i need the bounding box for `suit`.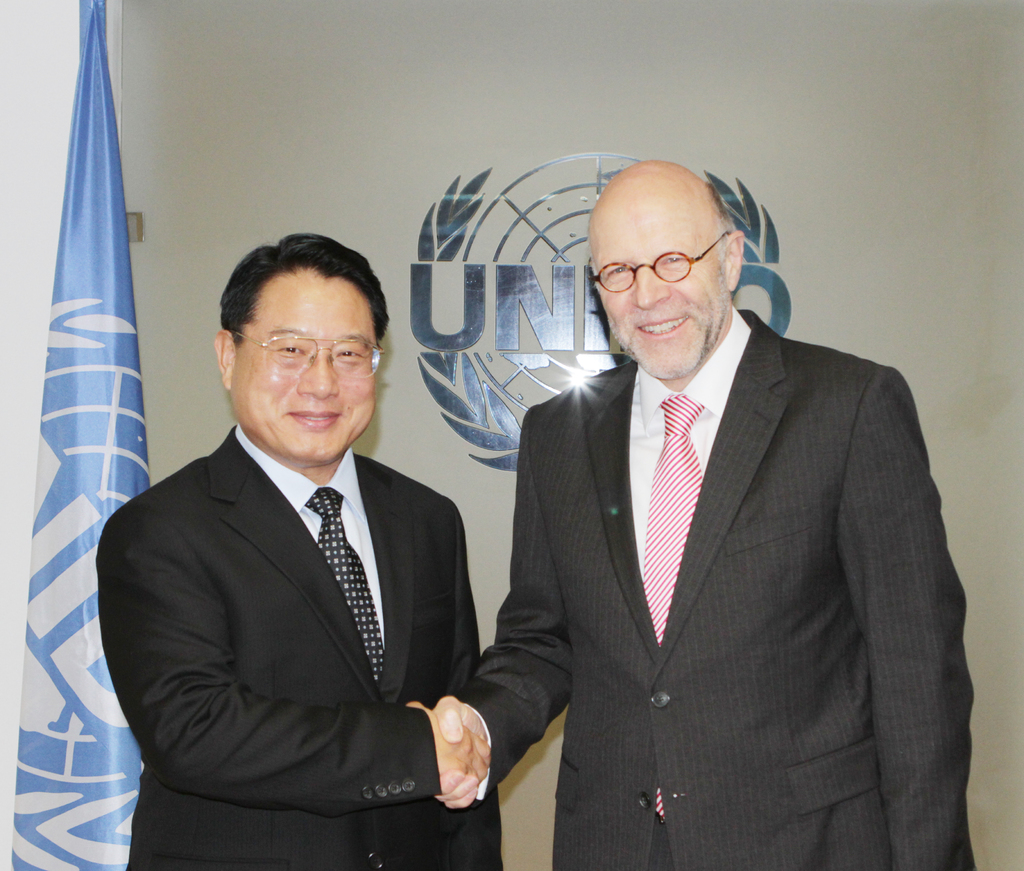
Here it is: x1=100, y1=295, x2=515, y2=844.
